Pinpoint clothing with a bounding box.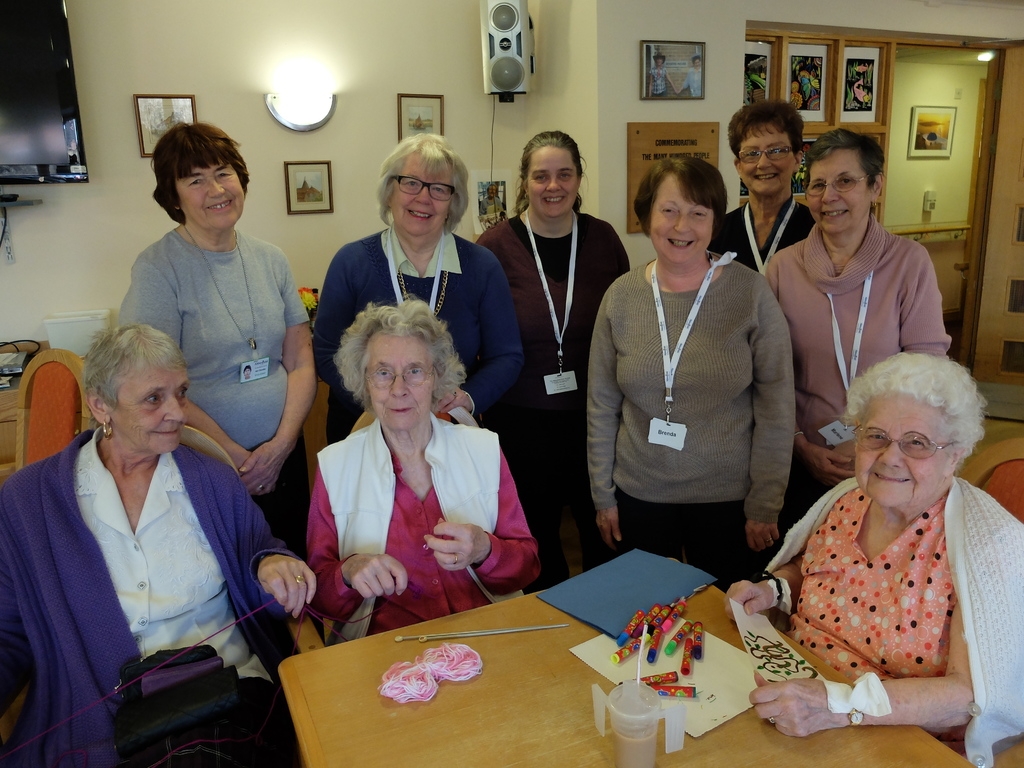
758, 476, 1023, 767.
